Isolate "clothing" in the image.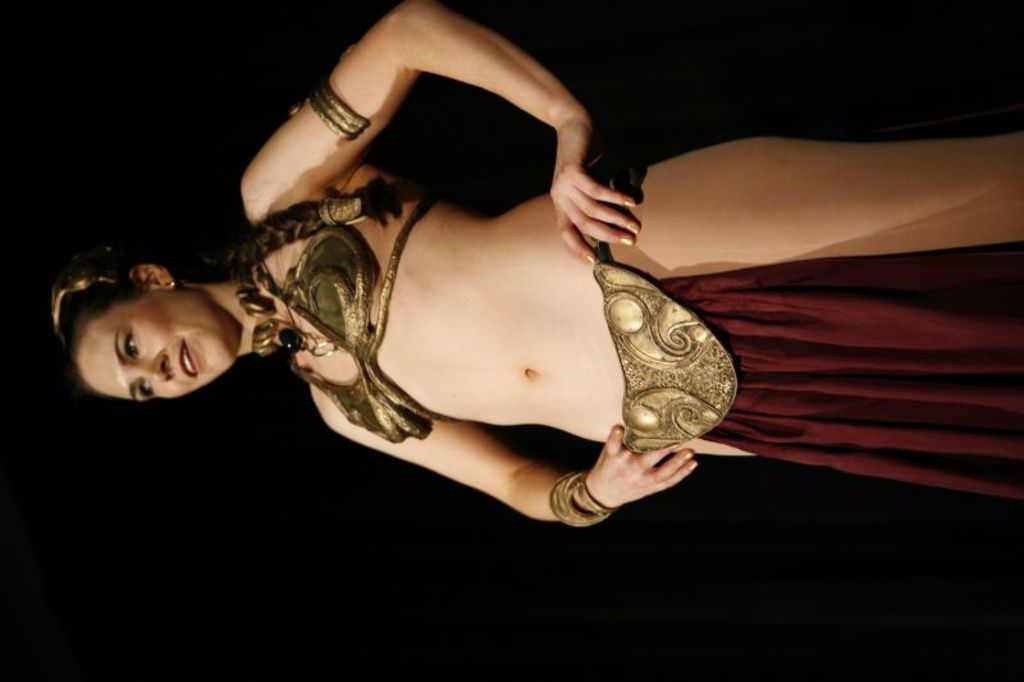
Isolated region: box(654, 239, 1023, 502).
